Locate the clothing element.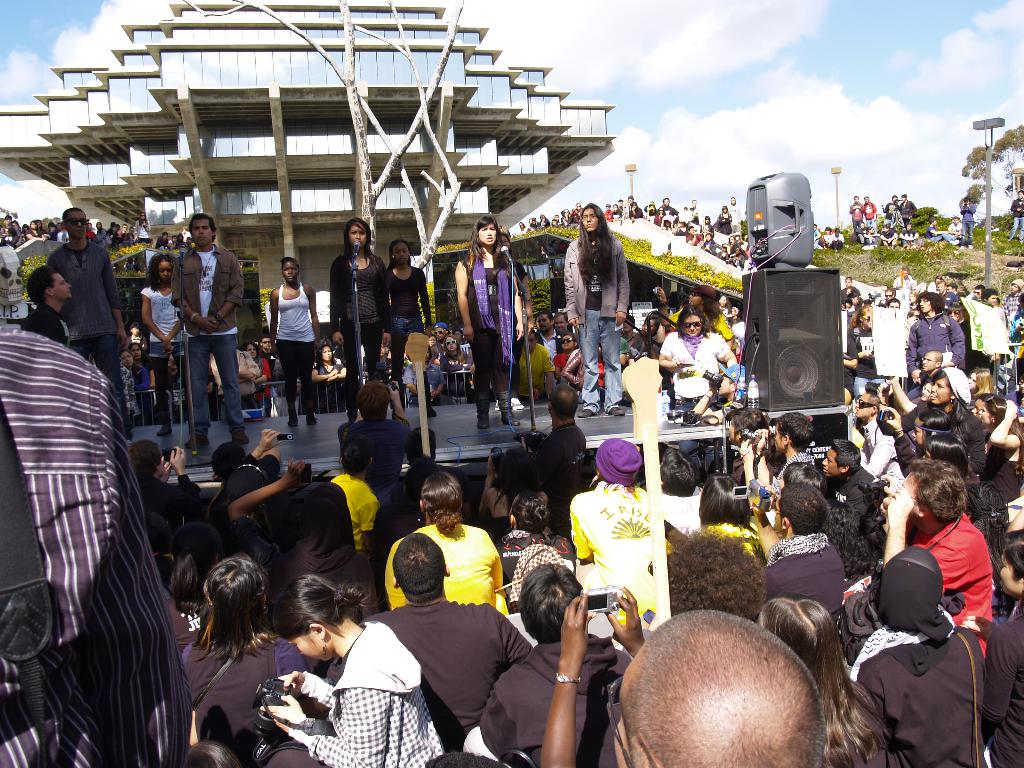
Element bbox: region(904, 311, 964, 384).
